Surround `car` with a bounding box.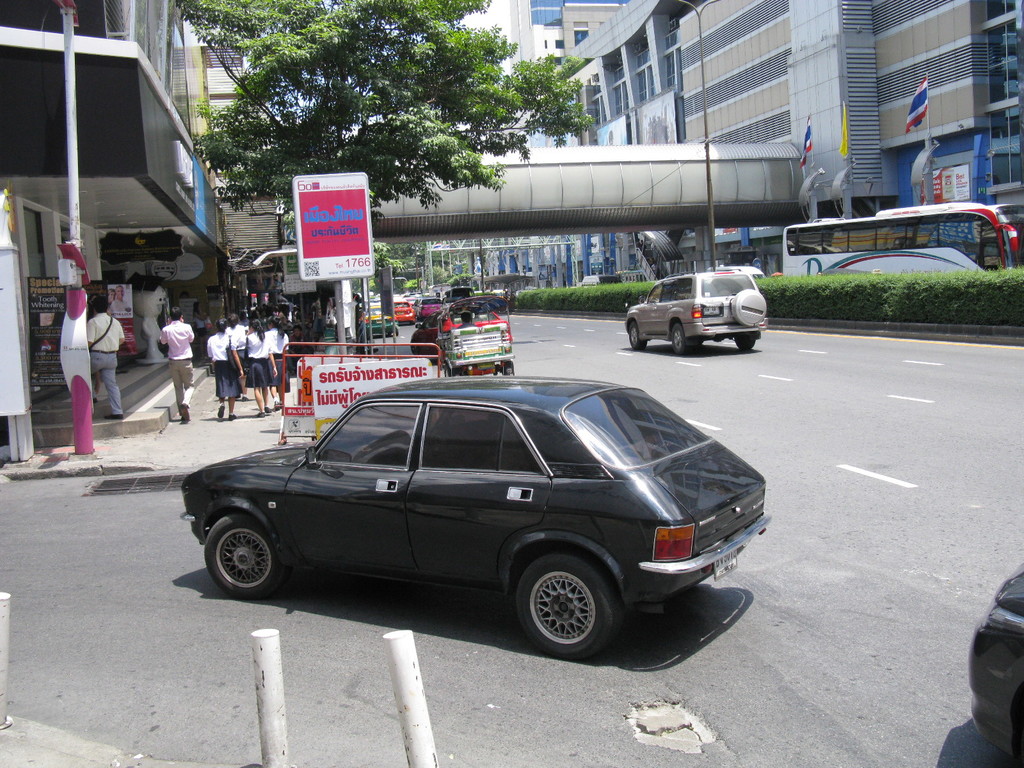
{"x1": 396, "y1": 300, "x2": 413, "y2": 323}.
